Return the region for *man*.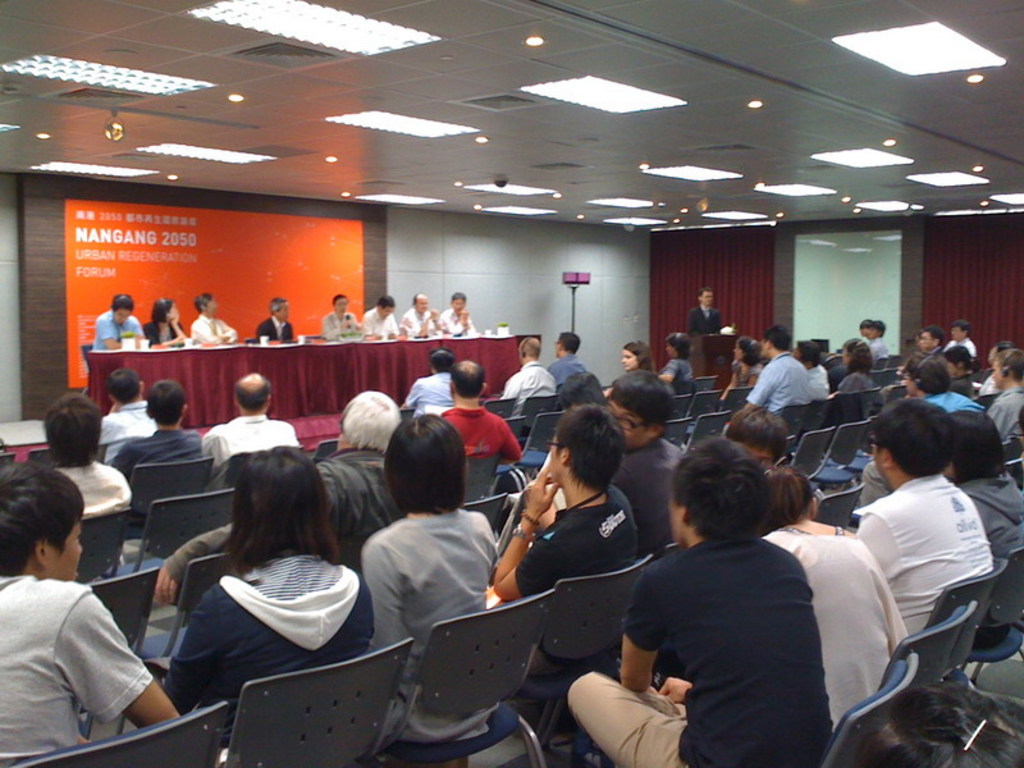
Rect(196, 381, 306, 485).
